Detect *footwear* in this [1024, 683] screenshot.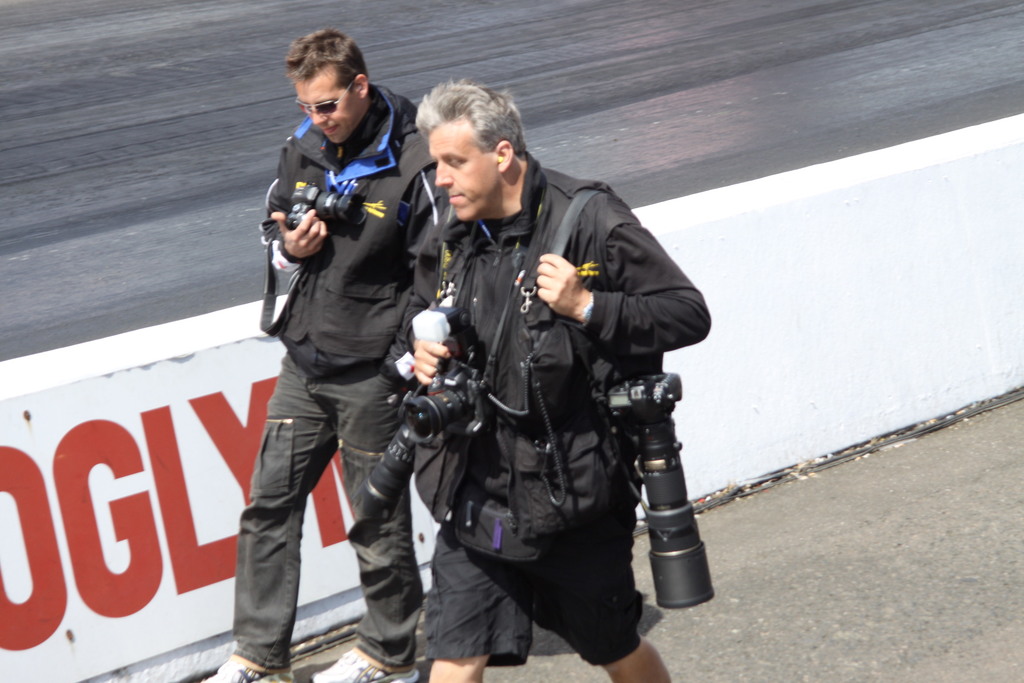
Detection: bbox=(181, 645, 293, 682).
